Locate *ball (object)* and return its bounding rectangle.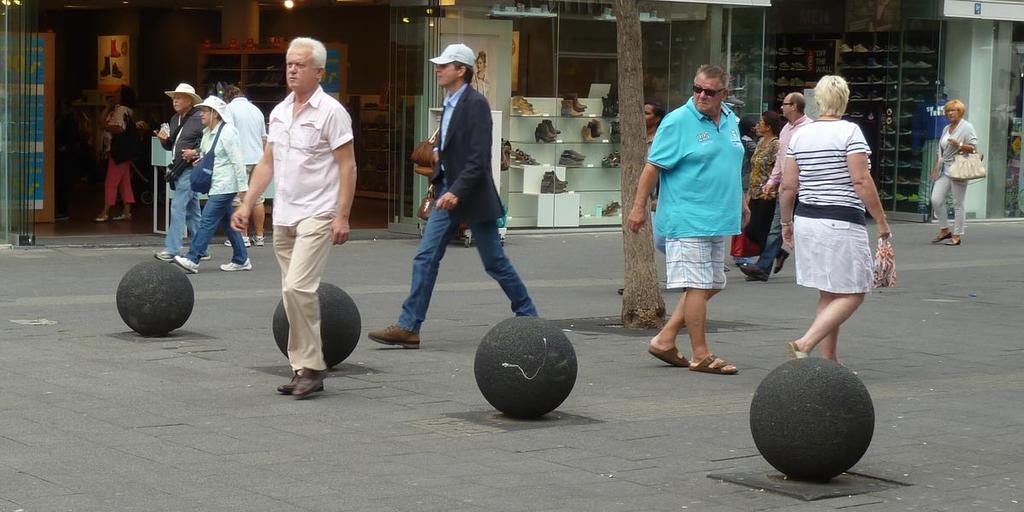
(271,282,363,372).
